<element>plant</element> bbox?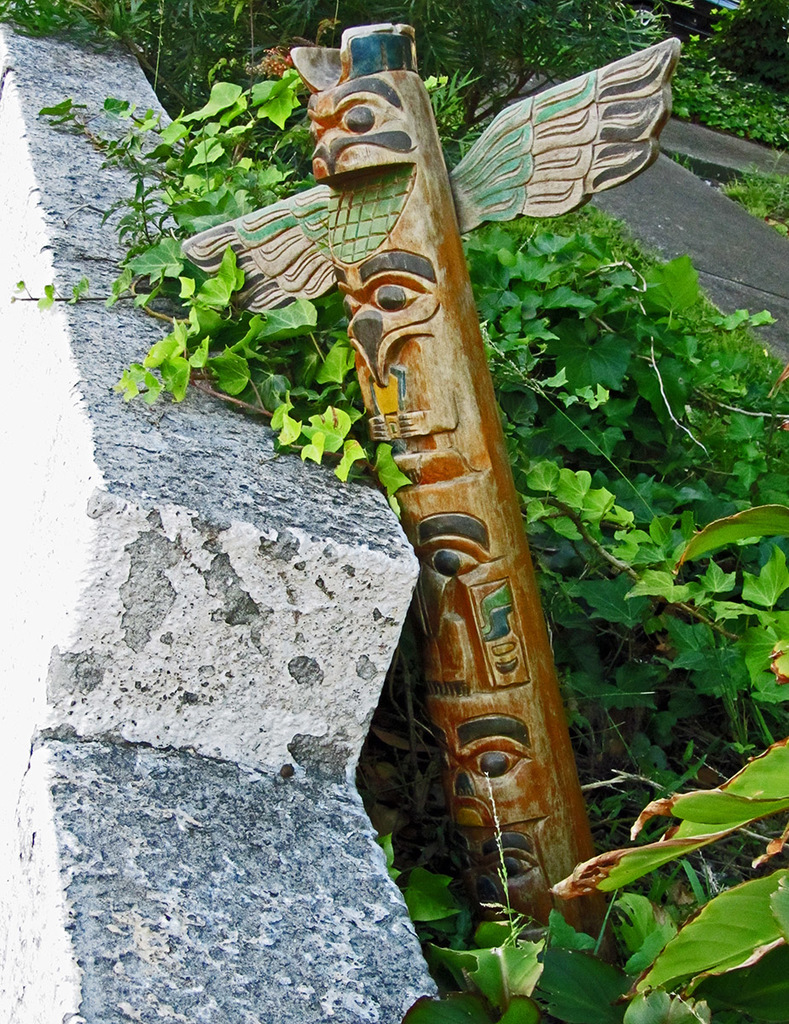
738, 166, 788, 227
